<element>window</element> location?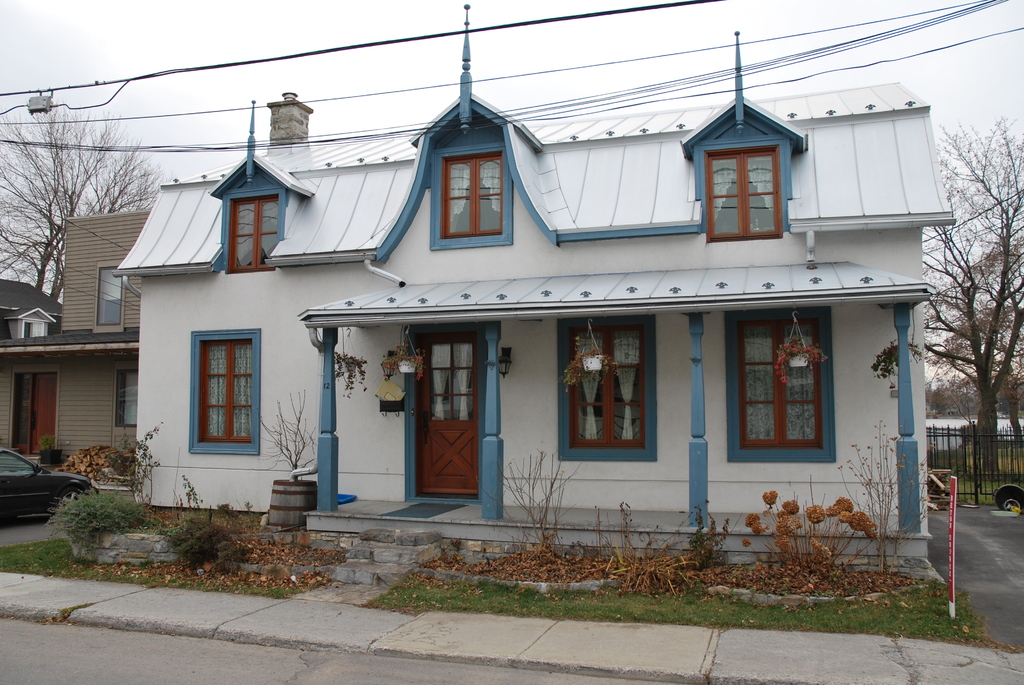
region(442, 161, 503, 242)
